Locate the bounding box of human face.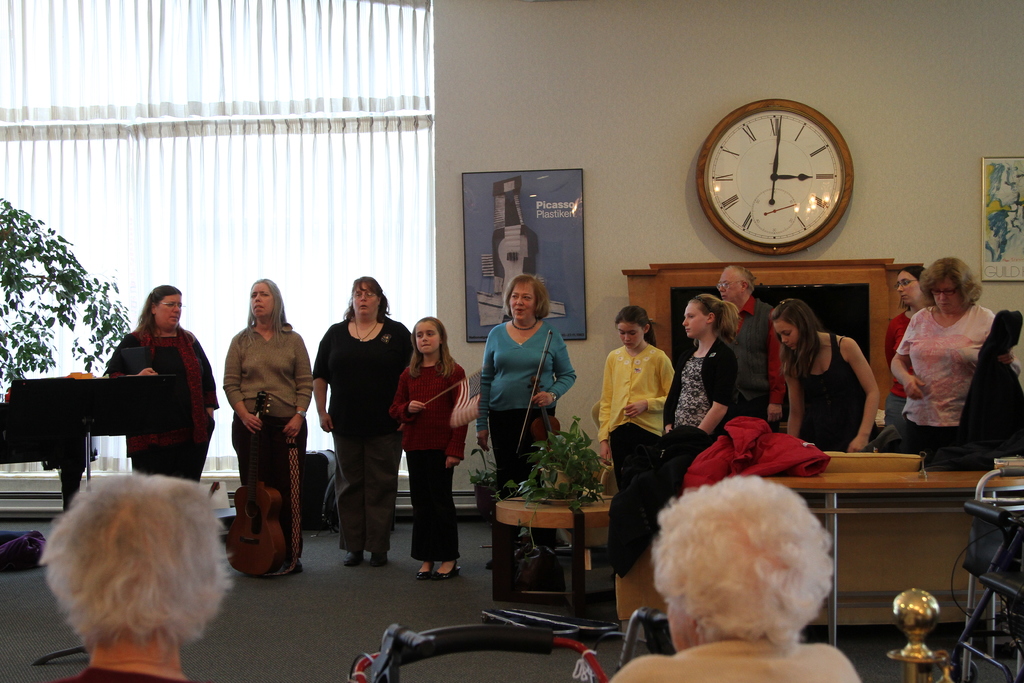
Bounding box: rect(158, 292, 182, 330).
